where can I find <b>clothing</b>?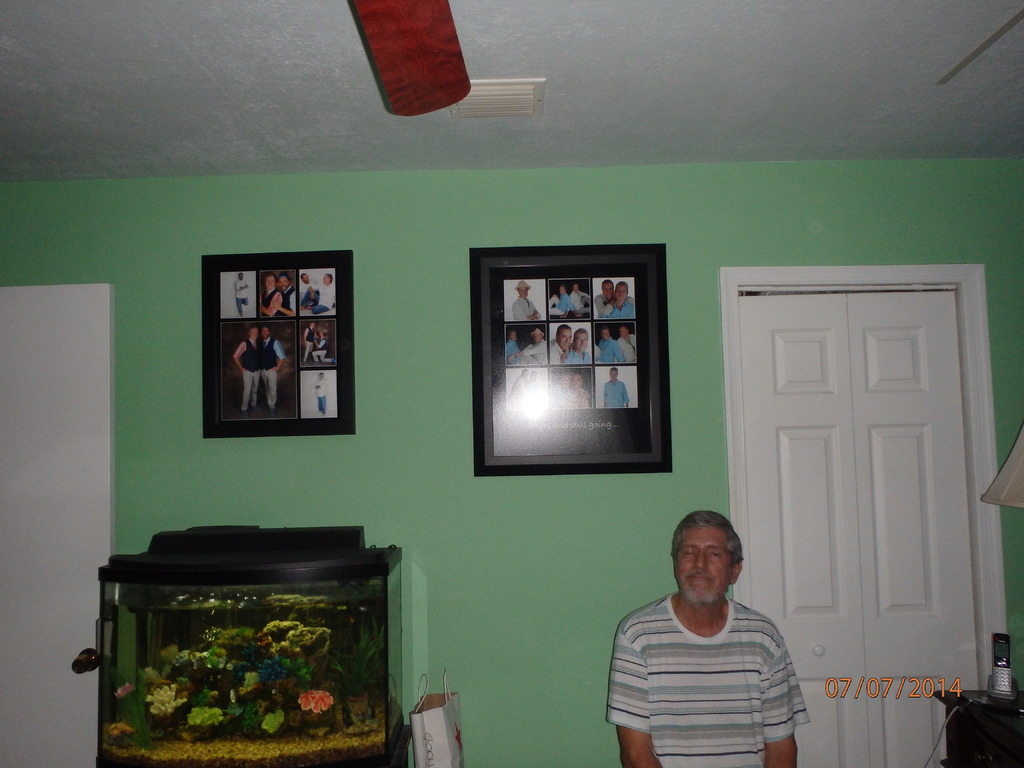
You can find it at pyautogui.locateOnScreen(305, 324, 316, 359).
